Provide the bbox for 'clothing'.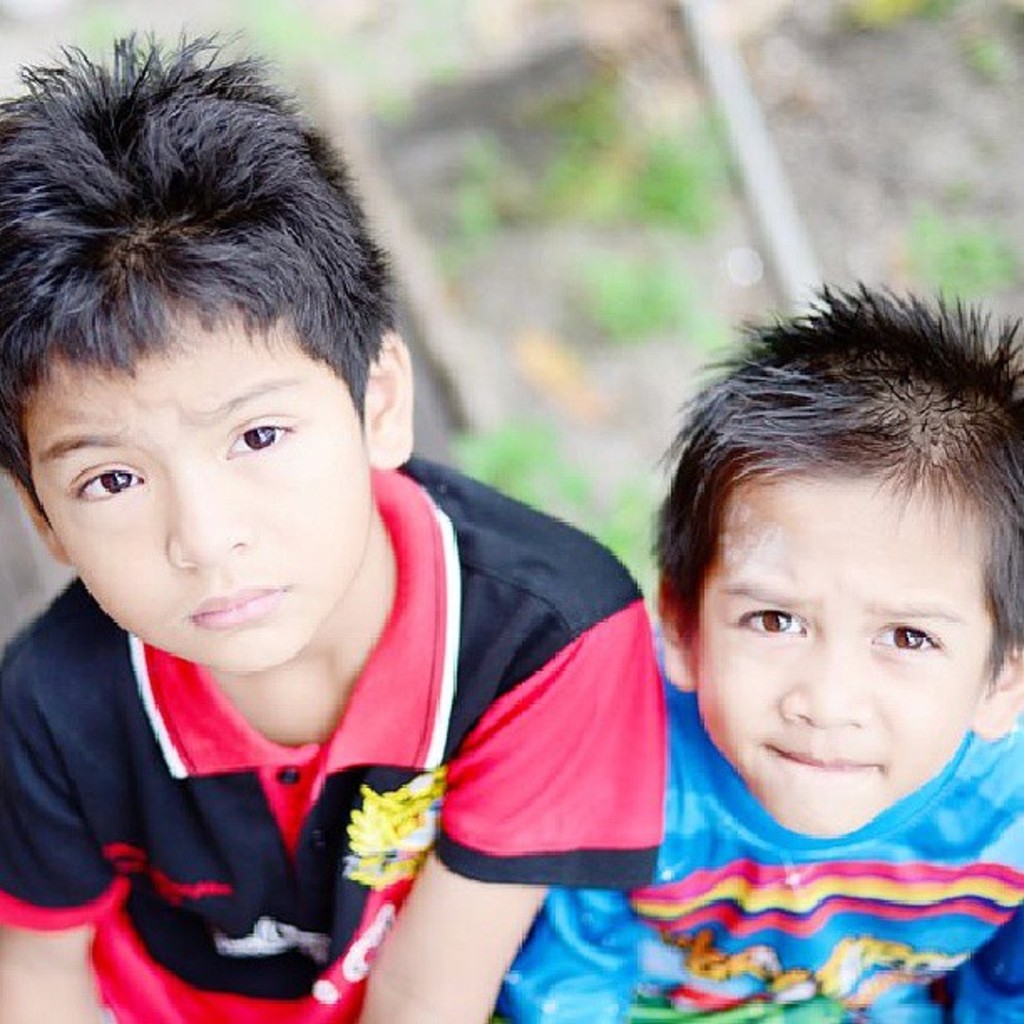
<bbox>489, 631, 1022, 1022</bbox>.
